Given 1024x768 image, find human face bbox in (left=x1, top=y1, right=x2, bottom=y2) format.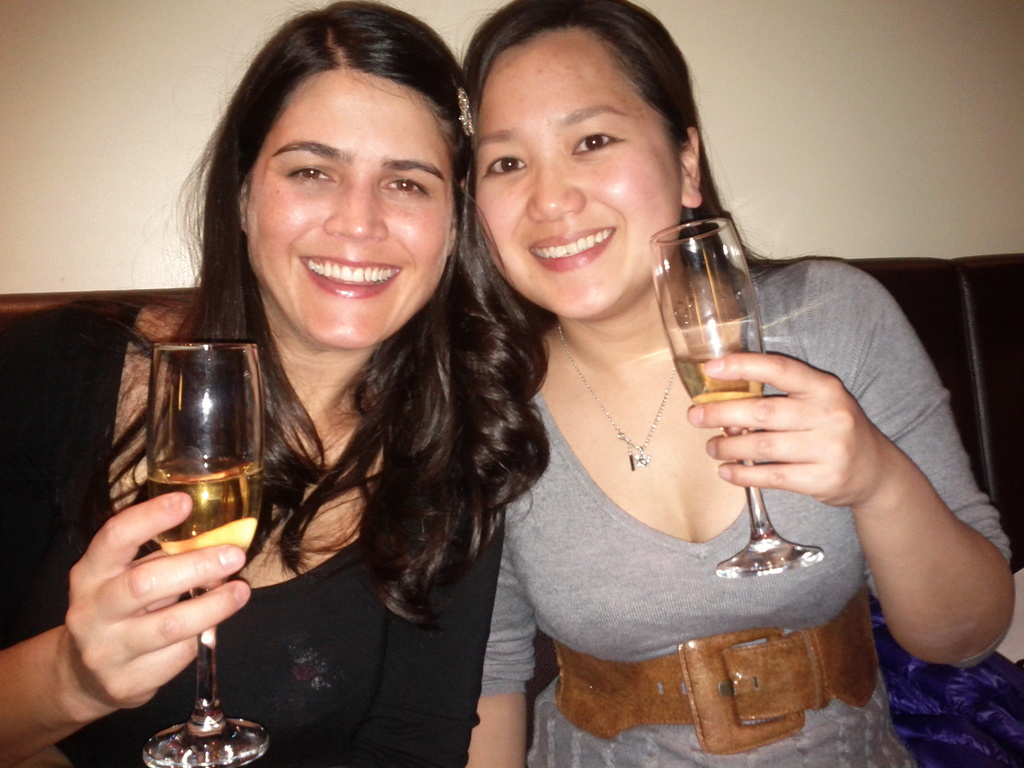
(left=247, top=72, right=452, bottom=347).
